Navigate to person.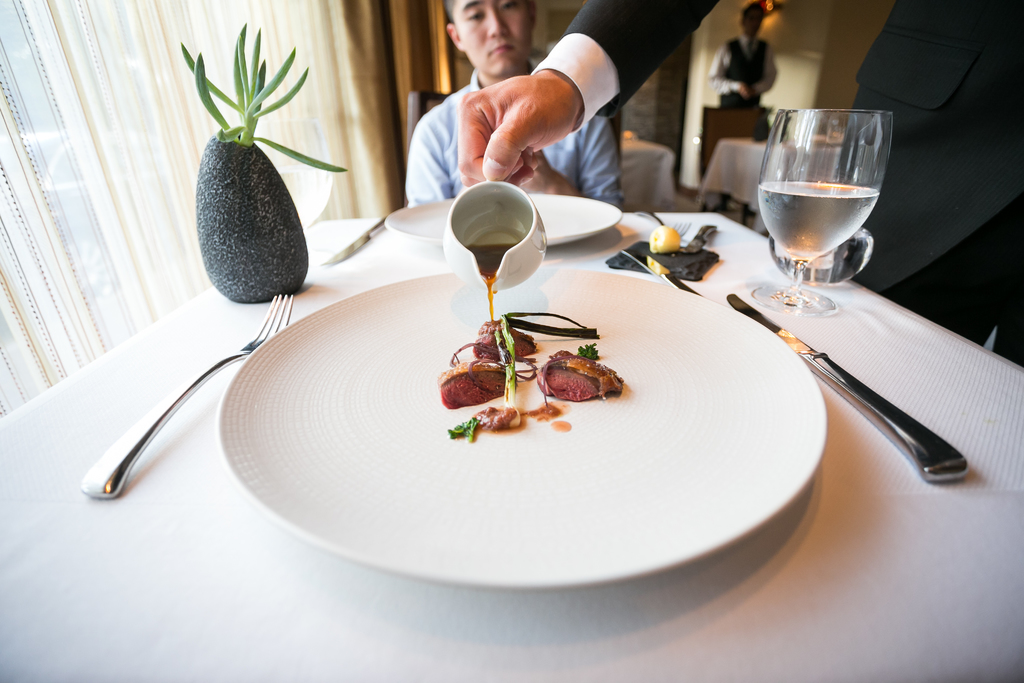
Navigation target: [456,0,1023,366].
